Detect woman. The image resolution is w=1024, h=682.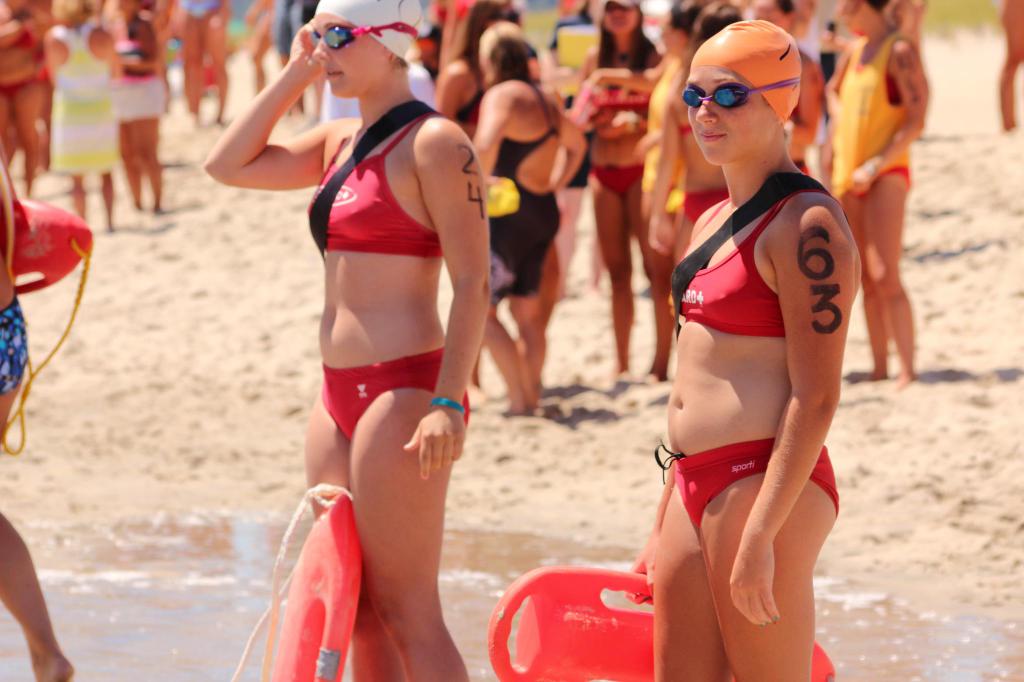
bbox=[569, 0, 662, 393].
